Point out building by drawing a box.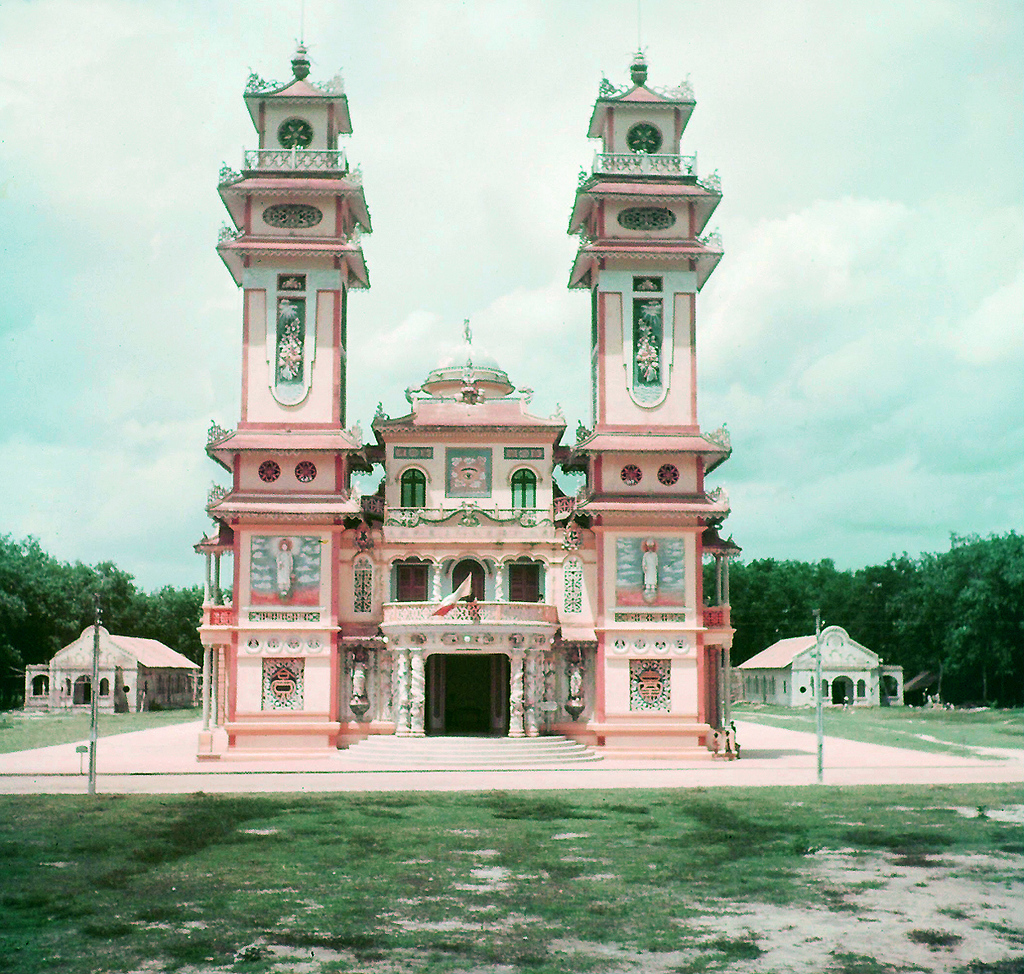
(left=193, top=0, right=741, bottom=767).
